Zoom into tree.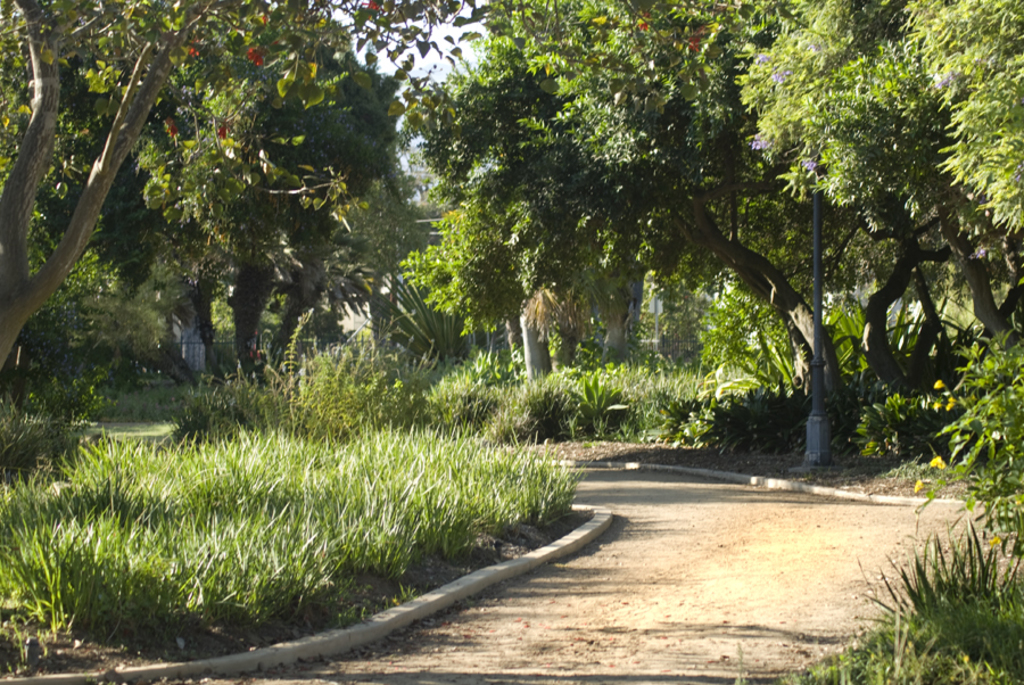
Zoom target: bbox(744, 26, 994, 487).
